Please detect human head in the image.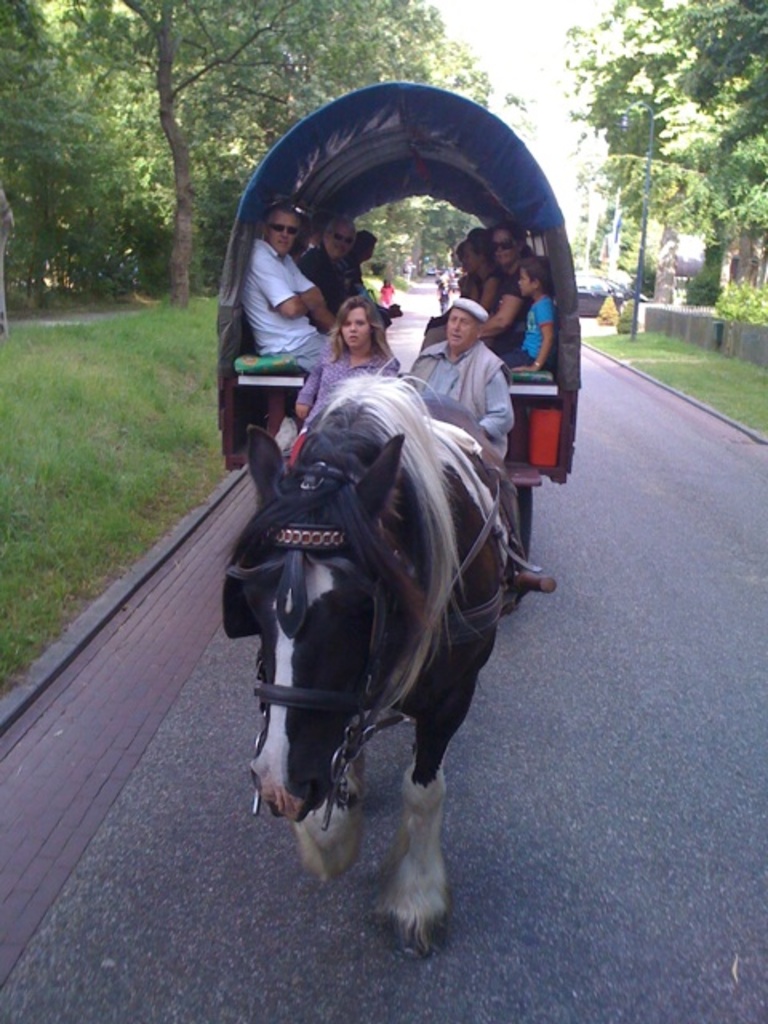
select_region(352, 230, 376, 259).
